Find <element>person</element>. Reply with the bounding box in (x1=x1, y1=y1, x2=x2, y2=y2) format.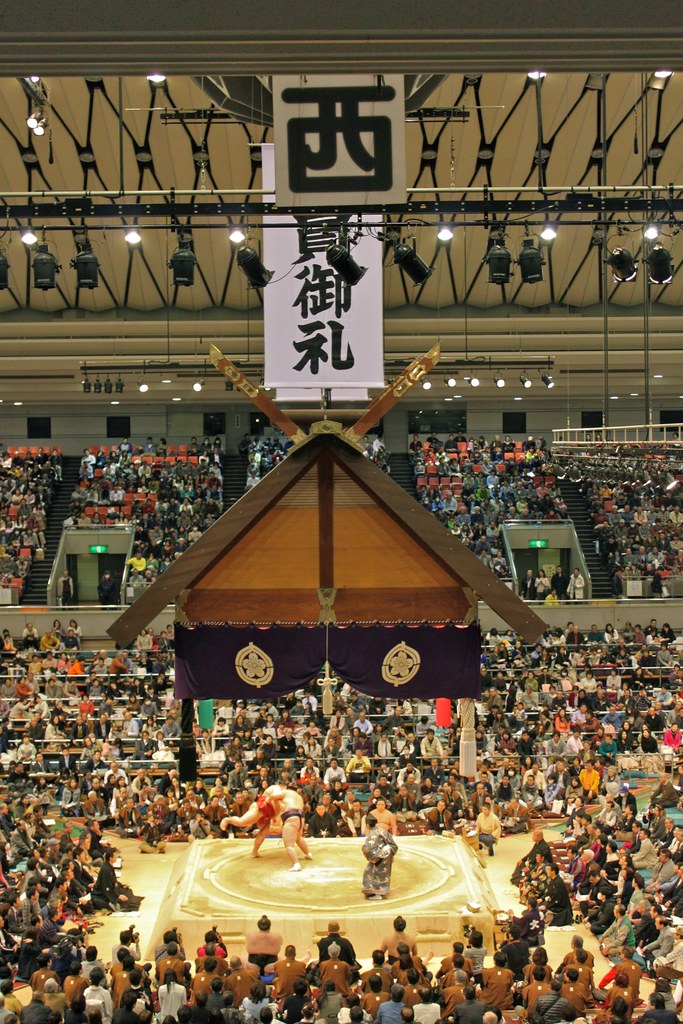
(x1=240, y1=913, x2=286, y2=973).
